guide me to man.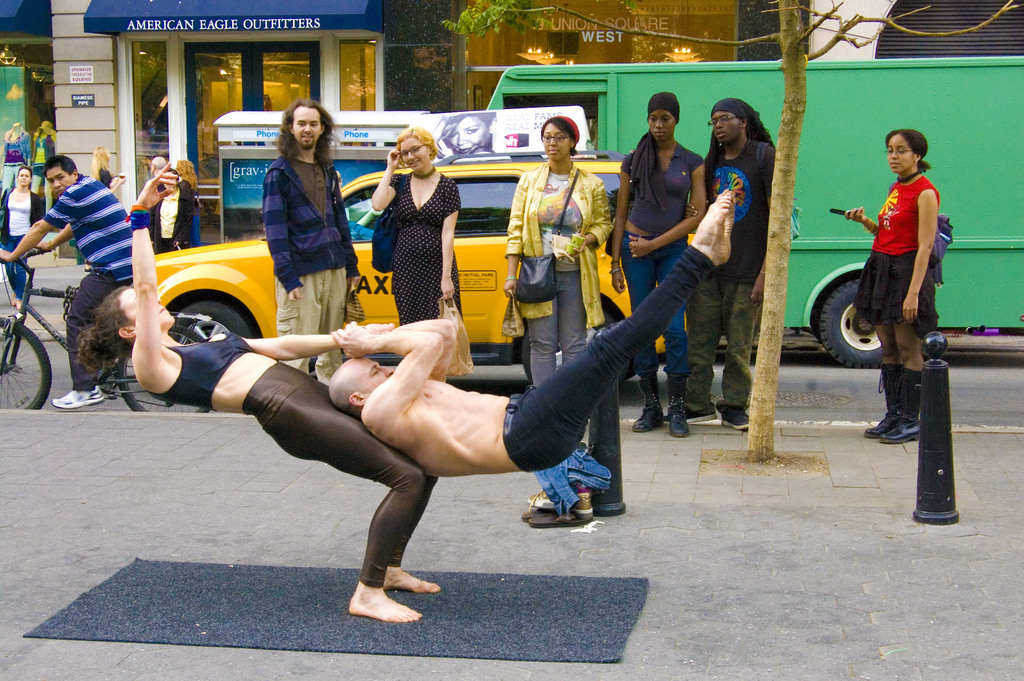
Guidance: select_region(150, 158, 168, 183).
